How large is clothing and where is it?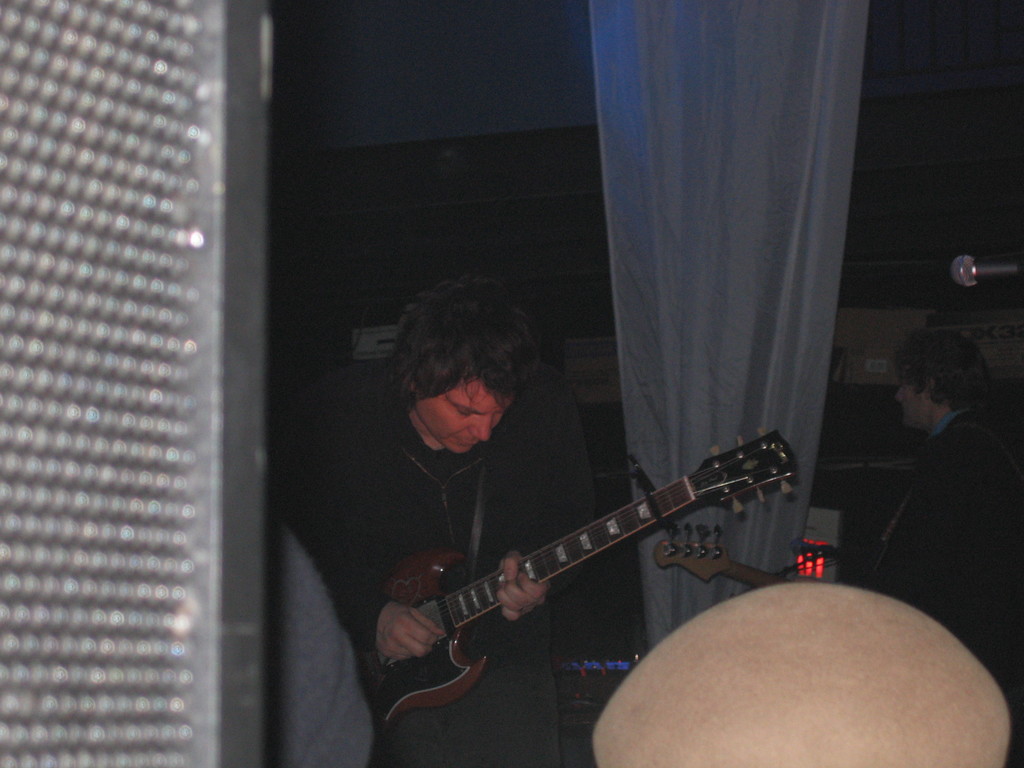
Bounding box: (left=282, top=420, right=568, bottom=767).
